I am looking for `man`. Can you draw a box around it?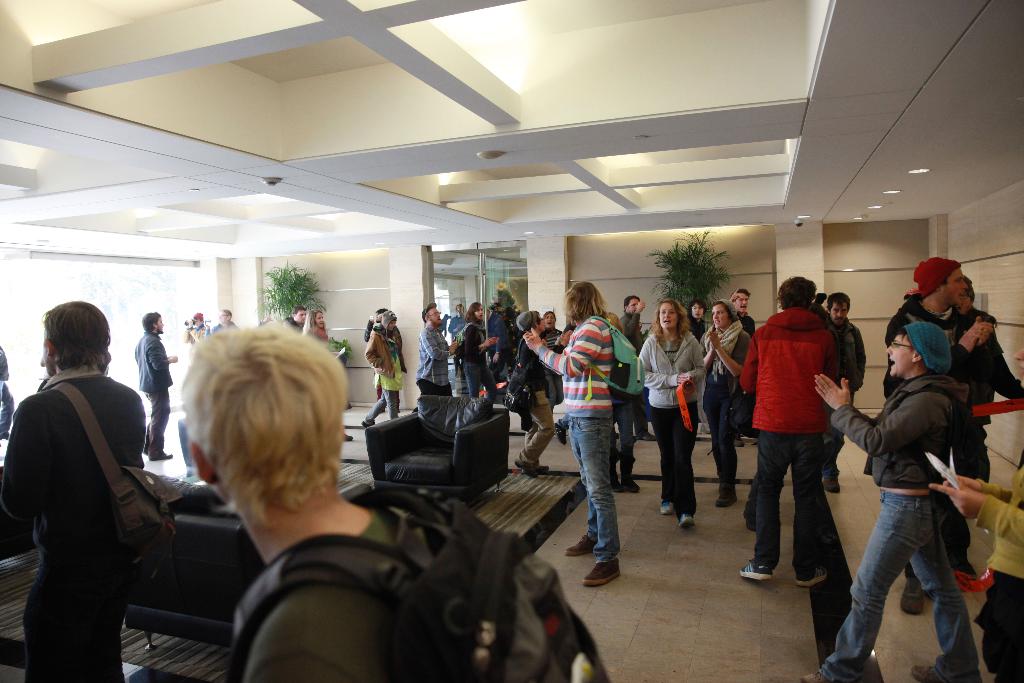
Sure, the bounding box is 419, 299, 461, 396.
